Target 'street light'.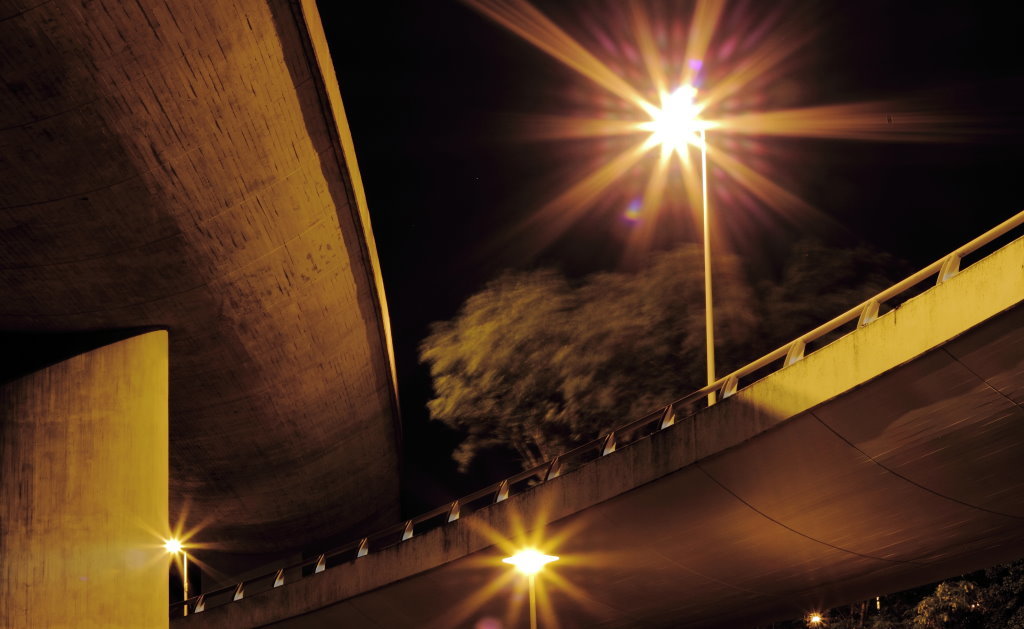
Target region: rect(498, 543, 562, 628).
